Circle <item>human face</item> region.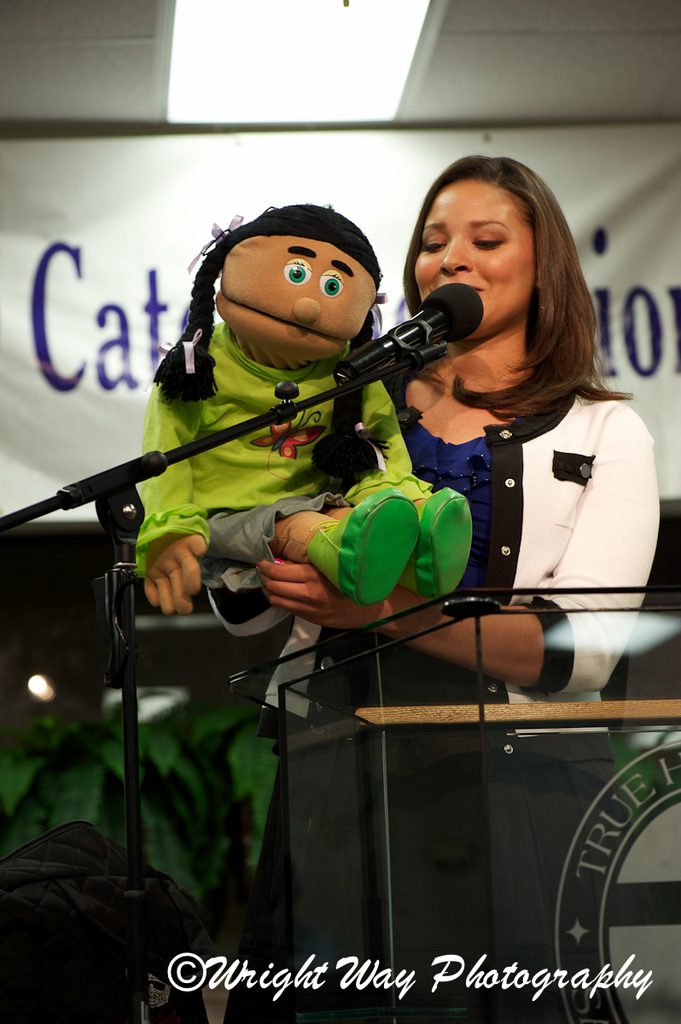
Region: <region>223, 236, 375, 369</region>.
